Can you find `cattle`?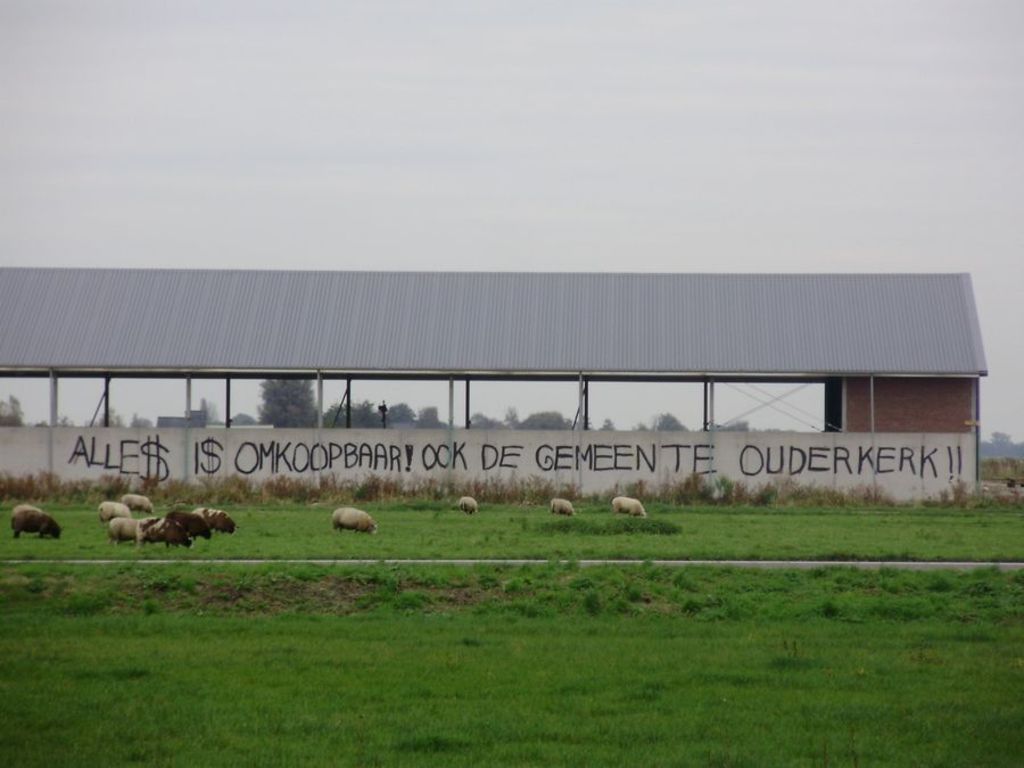
Yes, bounding box: x1=163 y1=509 x2=216 y2=544.
